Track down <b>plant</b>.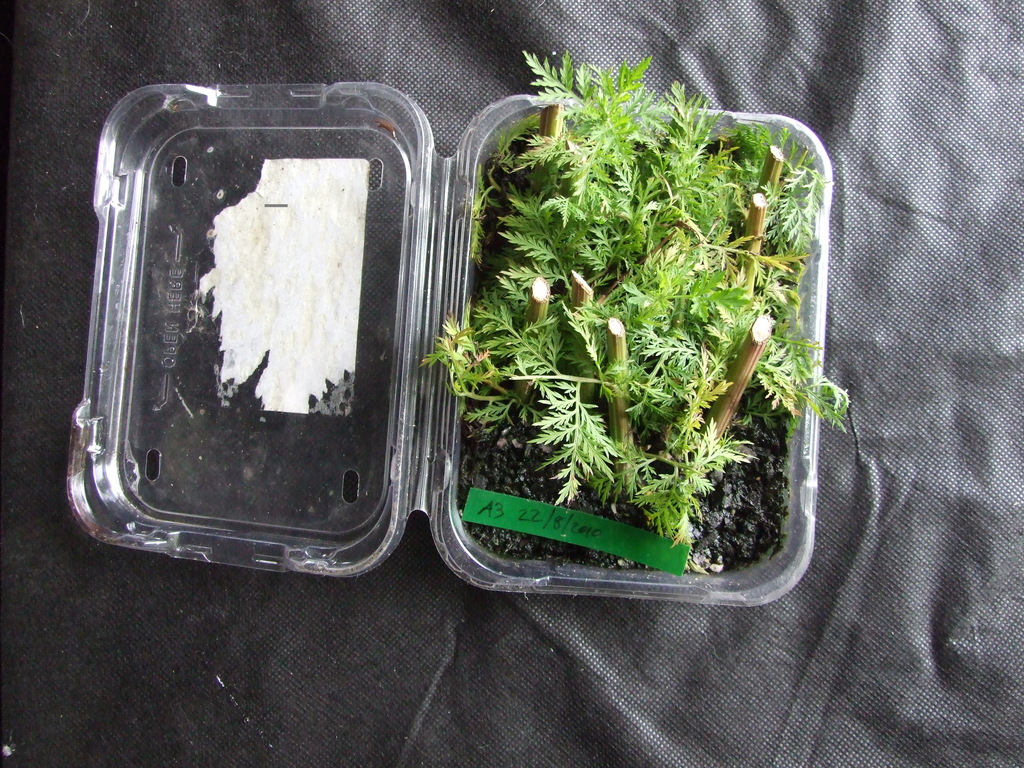
Tracked to <bbox>419, 54, 851, 547</bbox>.
